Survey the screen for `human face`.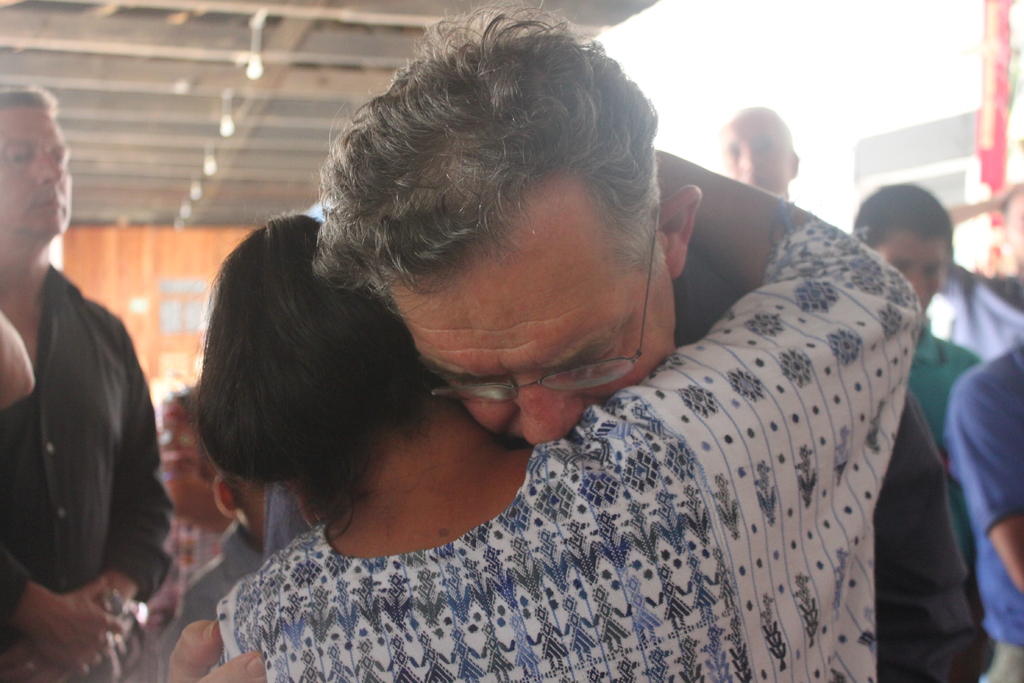
Survey found: select_region(725, 111, 795, 194).
